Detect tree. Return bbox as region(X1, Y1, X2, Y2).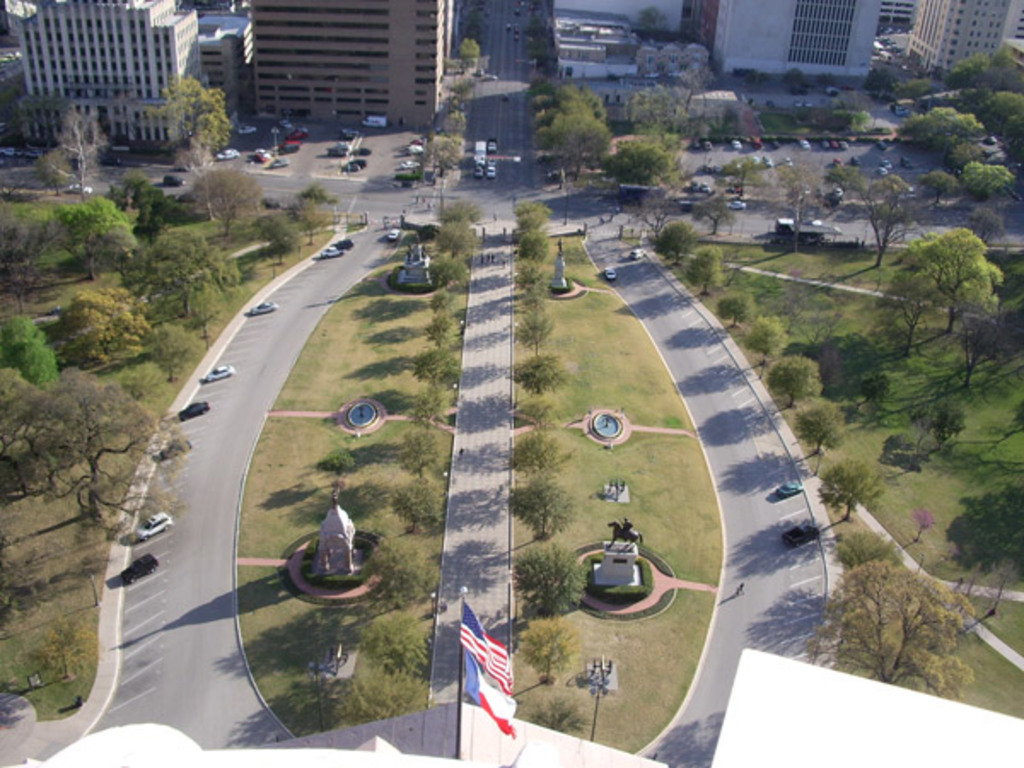
region(992, 58, 1022, 150).
